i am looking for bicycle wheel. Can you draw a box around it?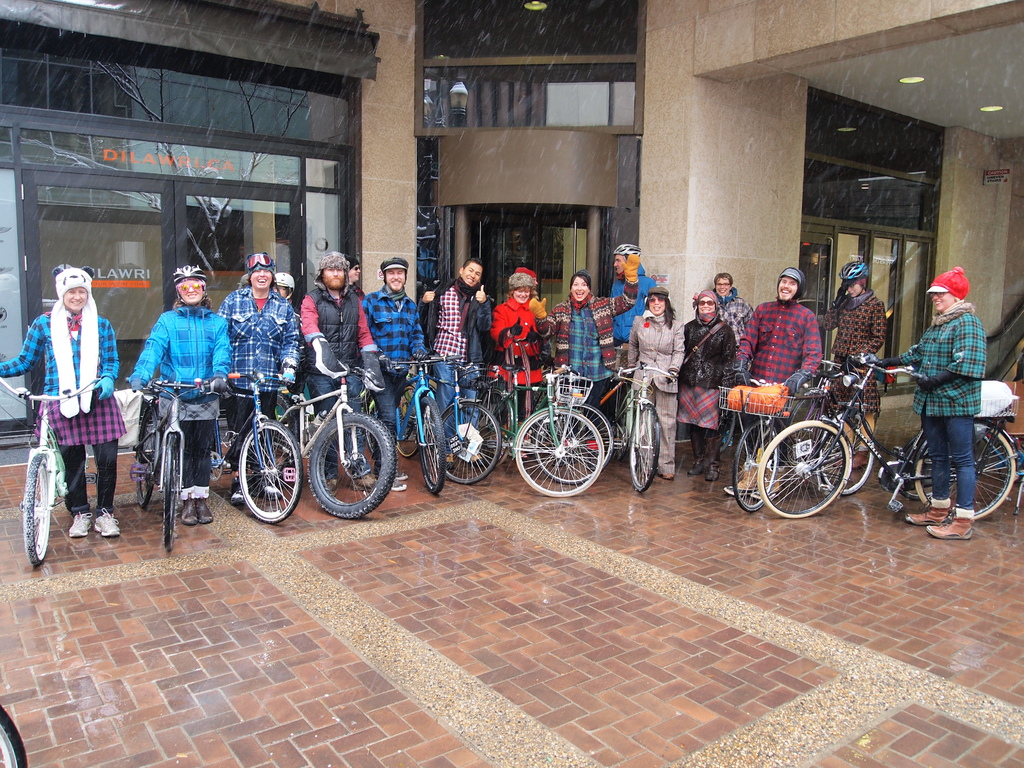
Sure, the bounding box is (left=754, top=419, right=851, bottom=520).
